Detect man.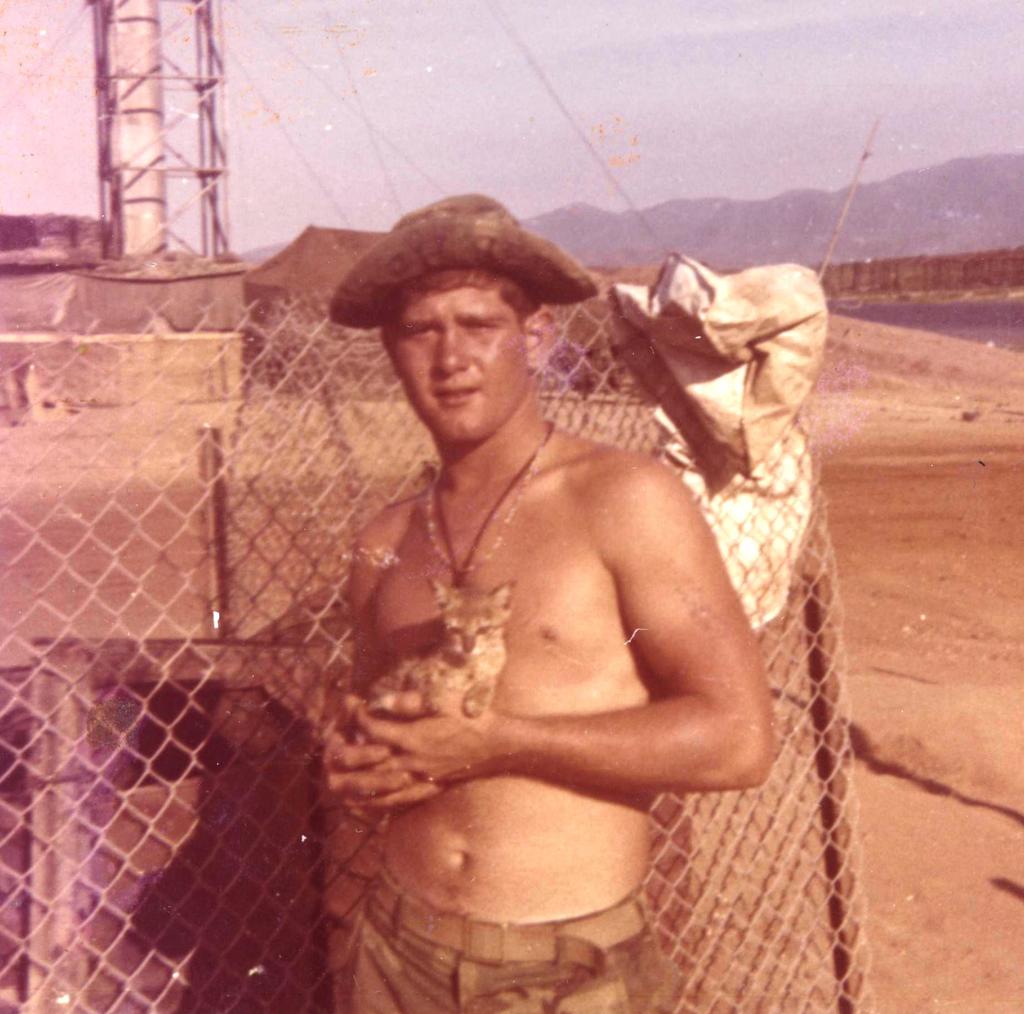
Detected at 307/178/792/1013.
